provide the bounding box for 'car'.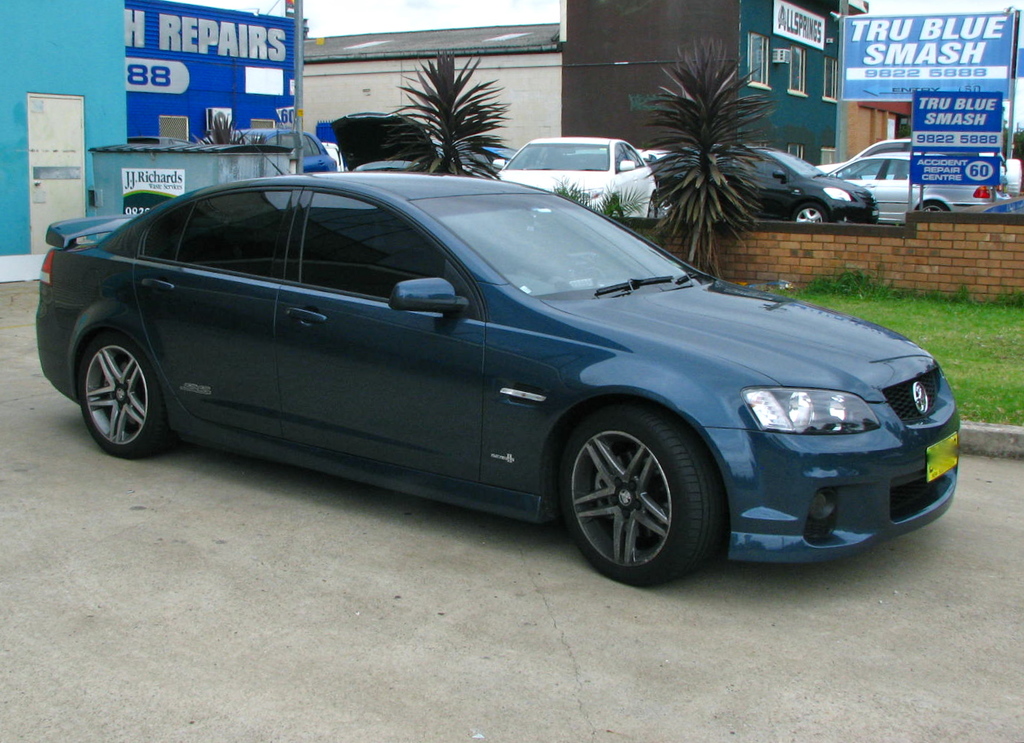
box(634, 141, 886, 231).
